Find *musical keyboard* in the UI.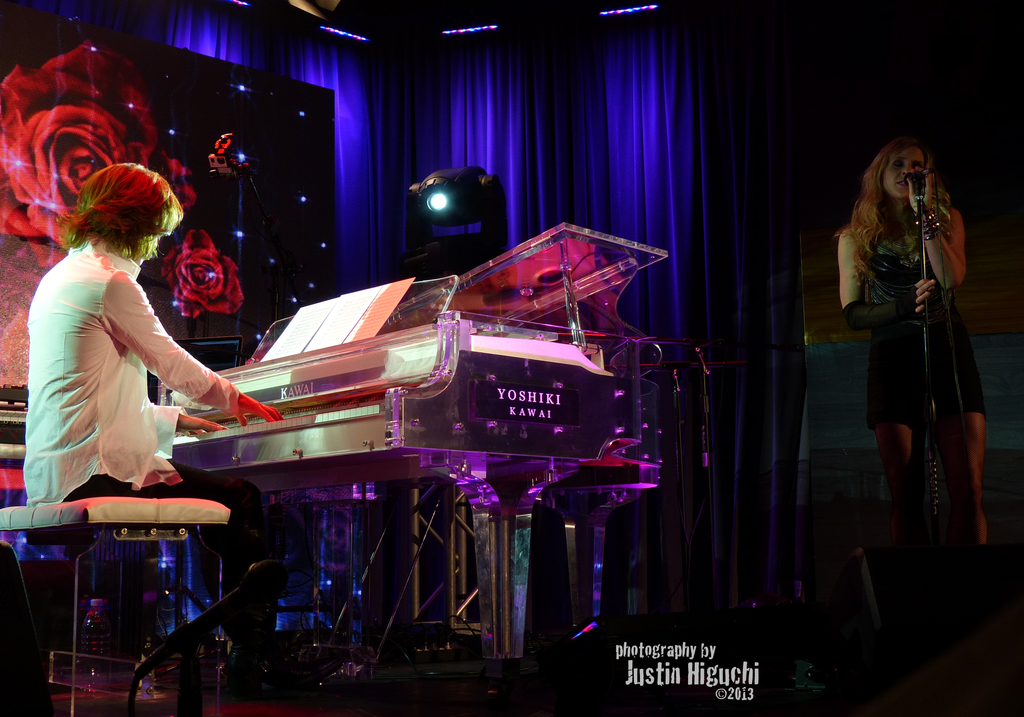
UI element at <box>168,396,385,446</box>.
